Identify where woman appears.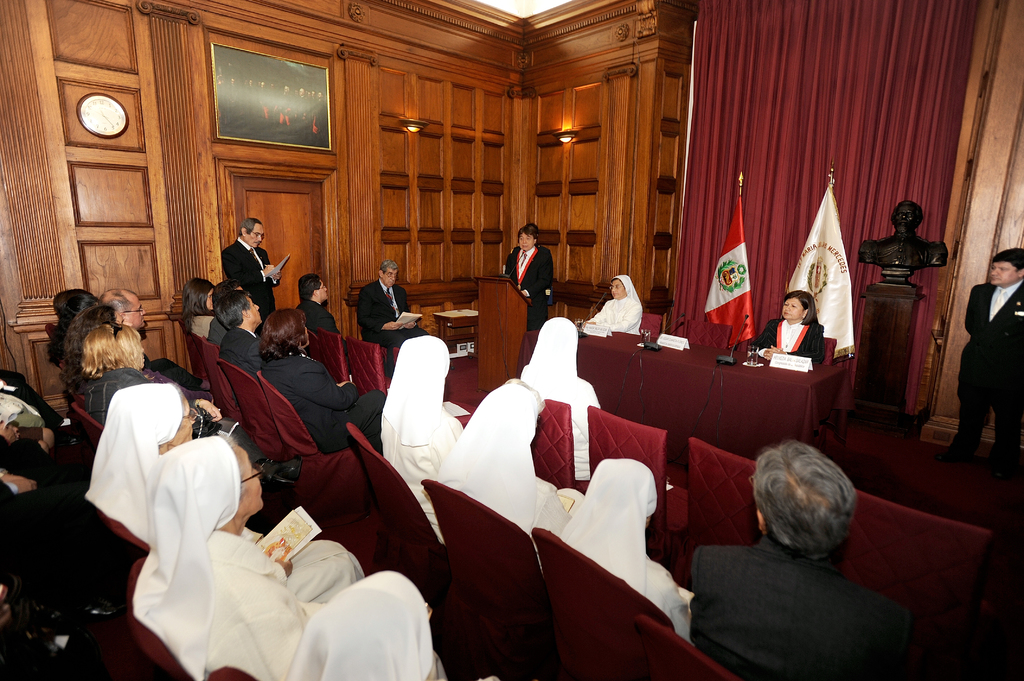
Appears at 63, 301, 230, 426.
